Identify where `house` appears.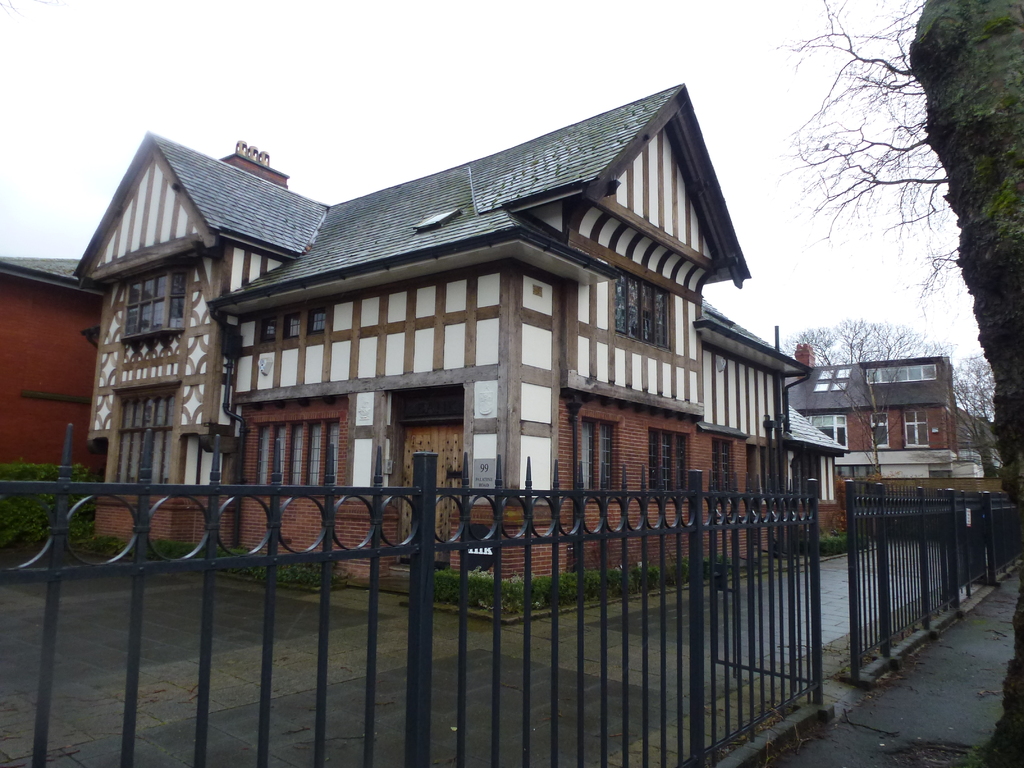
Appears at <region>92, 76, 810, 606</region>.
